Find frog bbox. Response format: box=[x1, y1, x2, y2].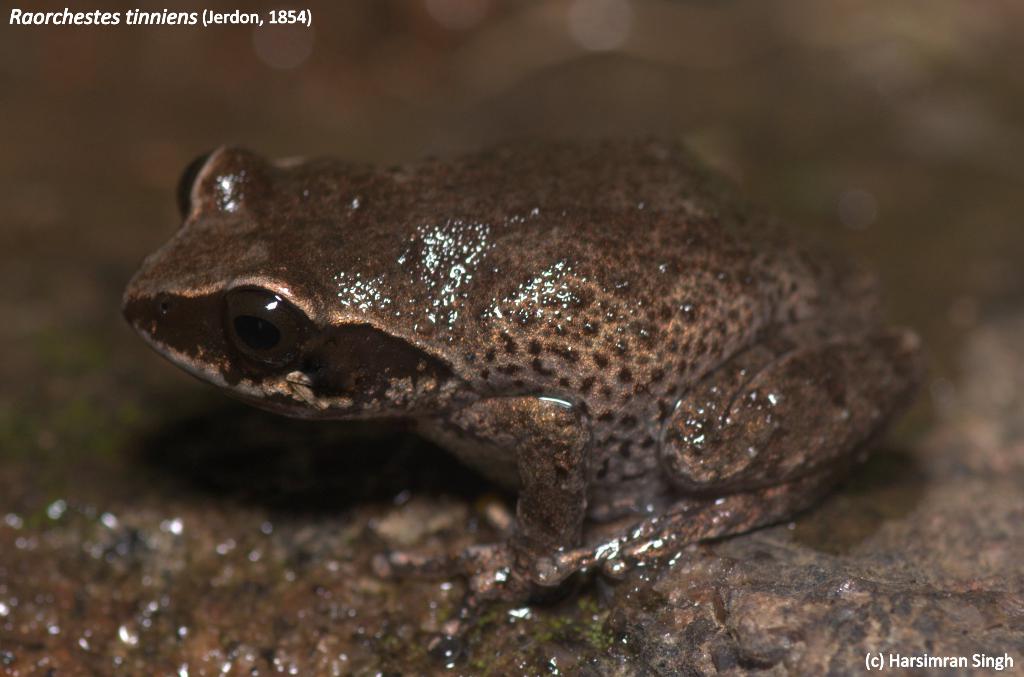
box=[119, 143, 931, 600].
